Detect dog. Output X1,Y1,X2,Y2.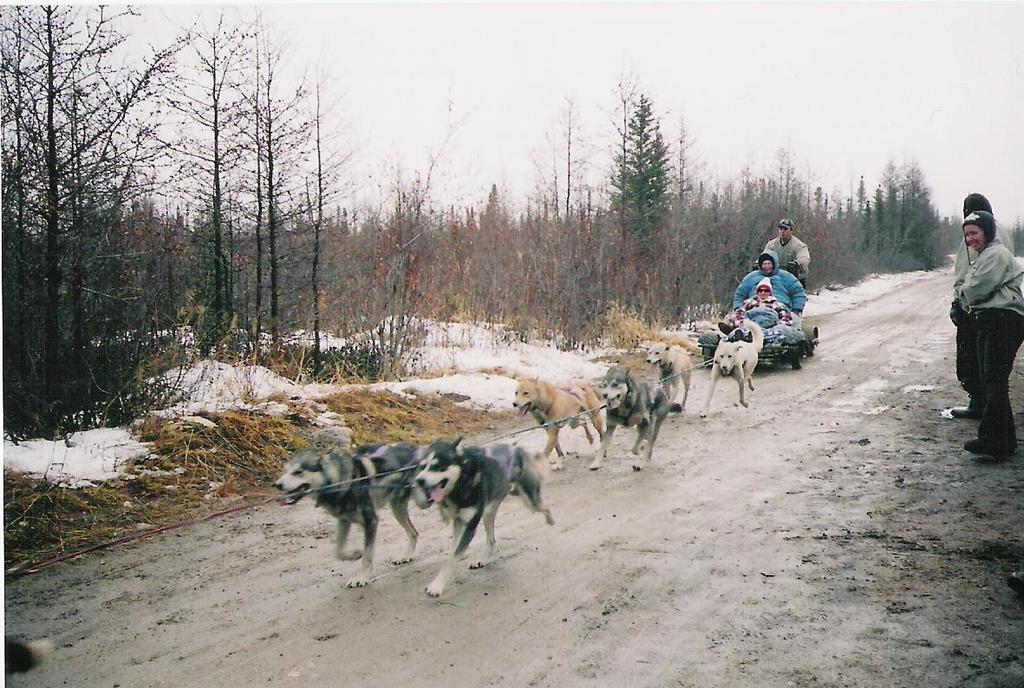
275,438,430,589.
